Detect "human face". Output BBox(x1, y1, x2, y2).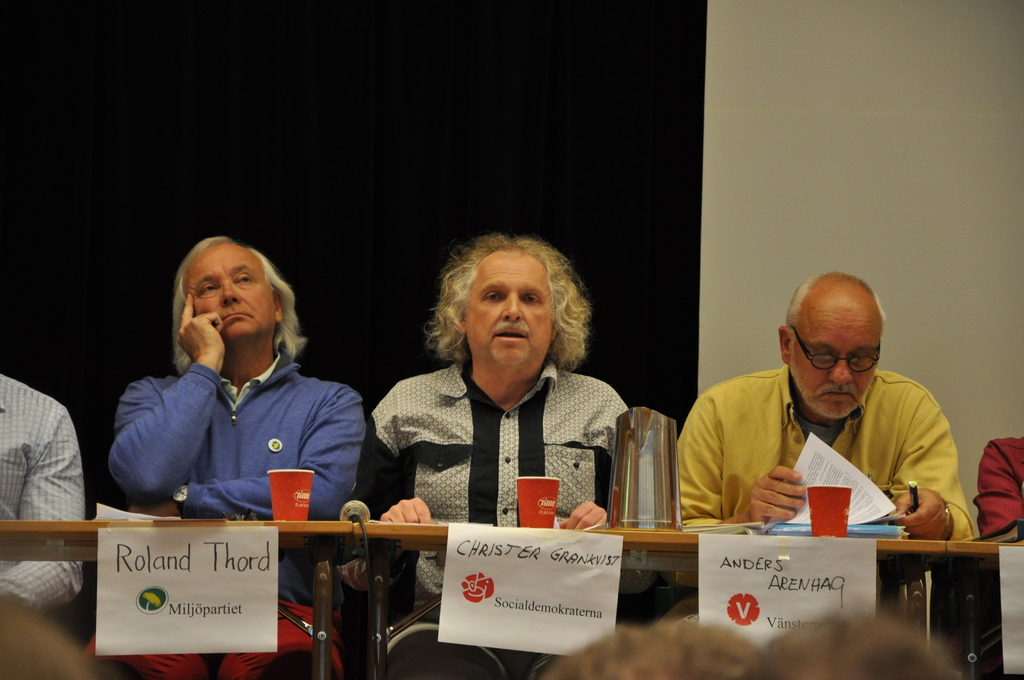
BBox(793, 307, 878, 420).
